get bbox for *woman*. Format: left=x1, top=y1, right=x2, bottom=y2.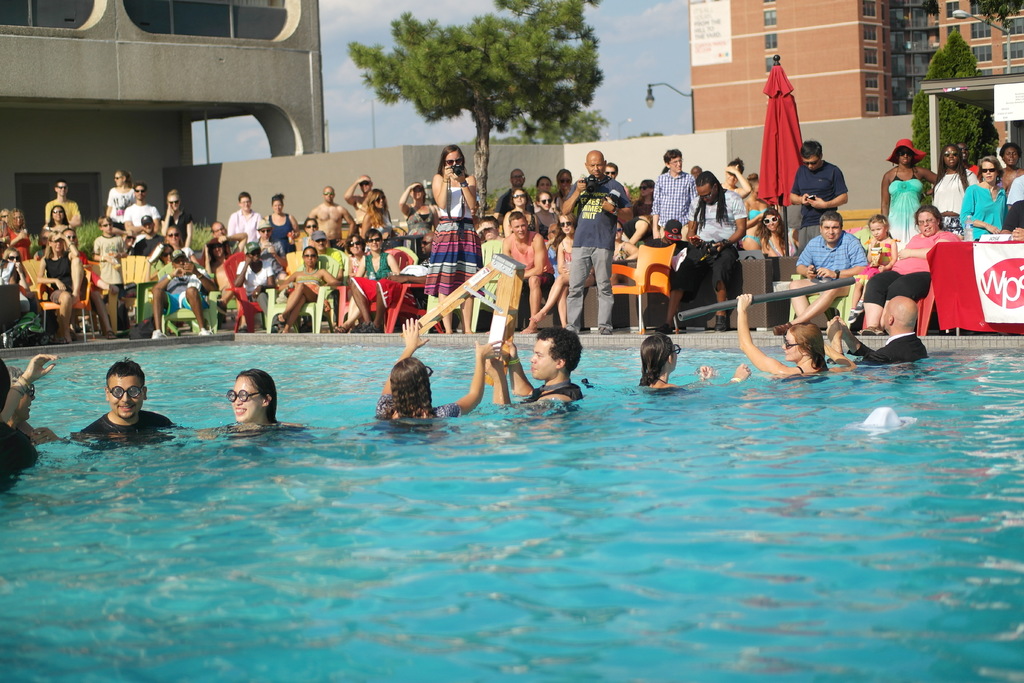
left=303, top=217, right=321, bottom=240.
